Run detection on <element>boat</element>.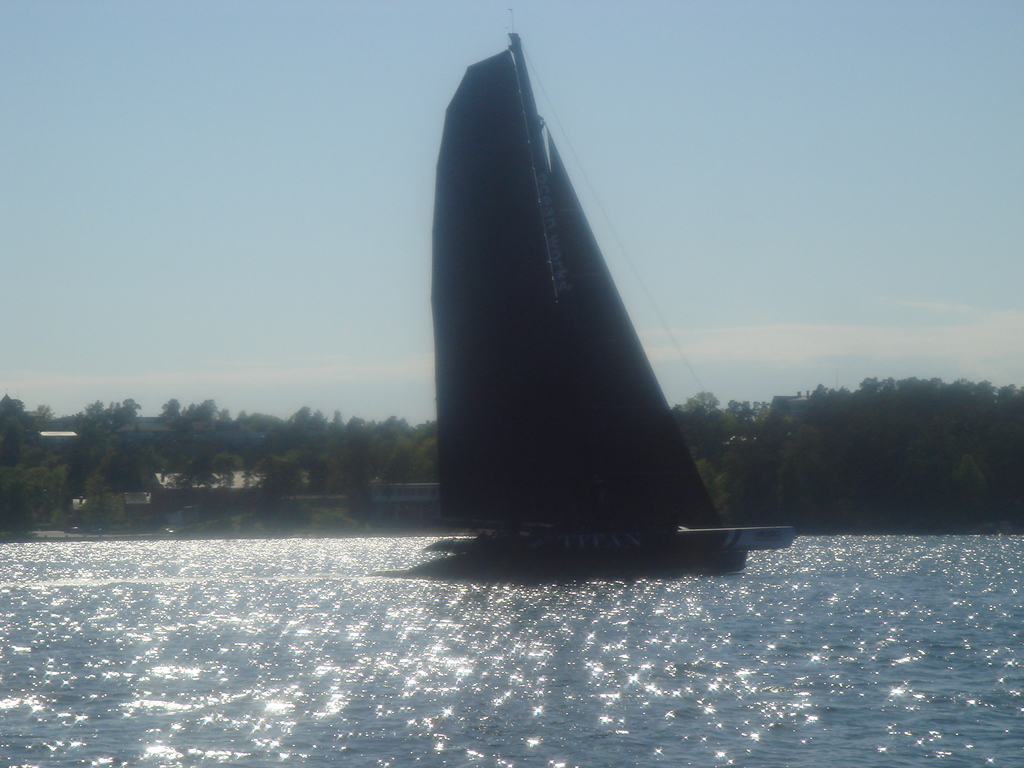
Result: <bbox>397, 36, 776, 552</bbox>.
